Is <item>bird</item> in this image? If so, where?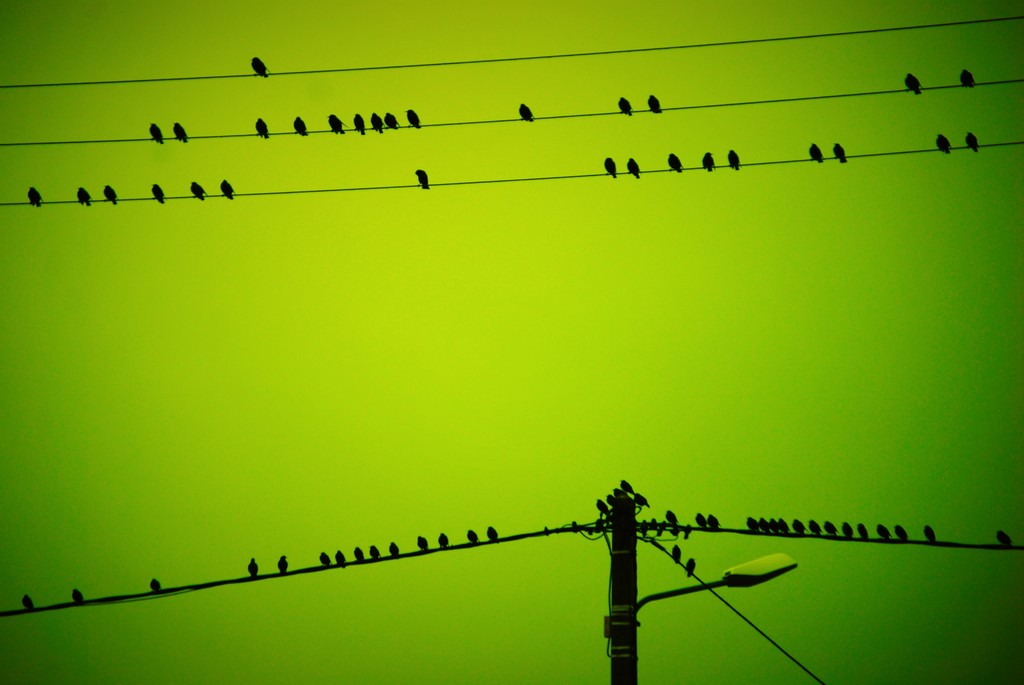
Yes, at pyautogui.locateOnScreen(355, 114, 364, 138).
